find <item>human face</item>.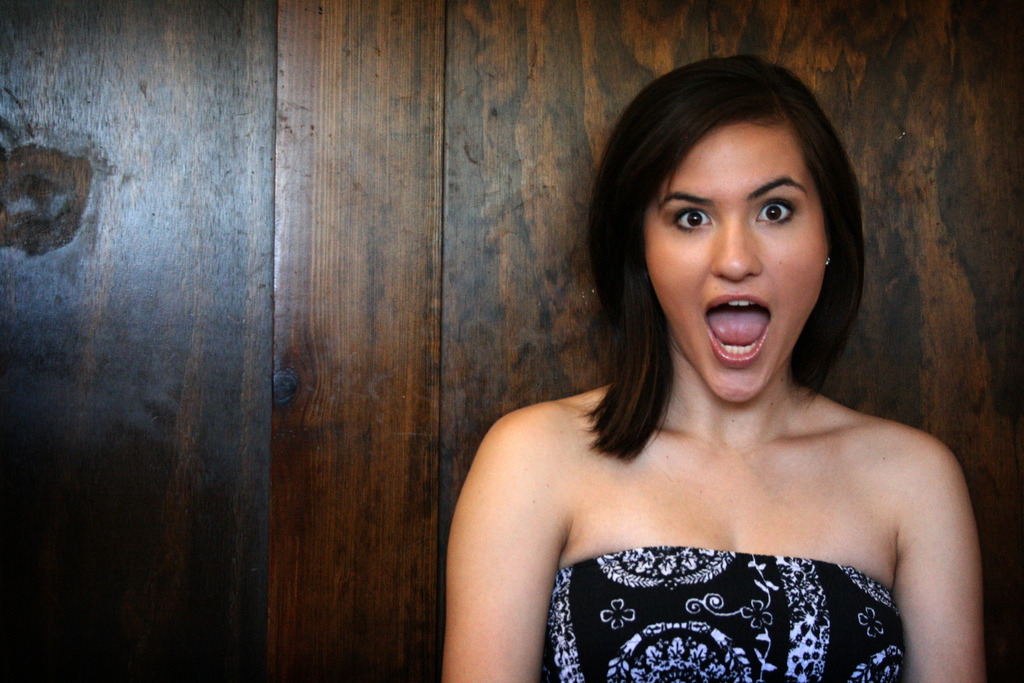
locate(638, 111, 851, 389).
